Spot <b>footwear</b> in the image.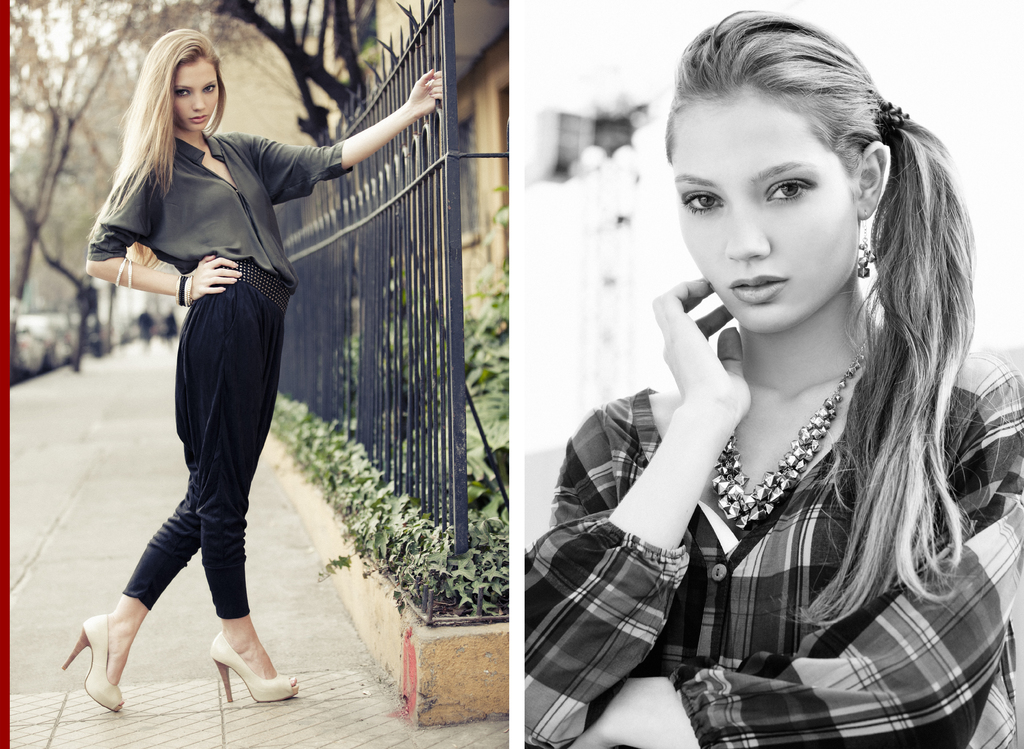
<b>footwear</b> found at left=63, top=613, right=123, bottom=710.
